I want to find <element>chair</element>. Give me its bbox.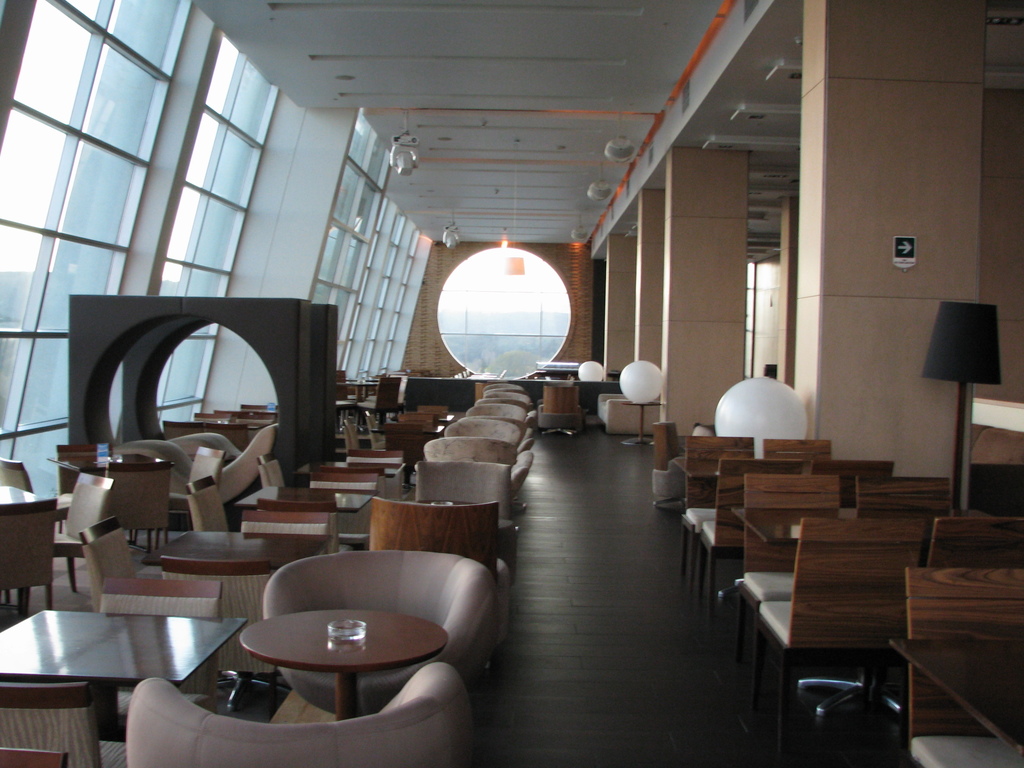
[x1=0, y1=680, x2=131, y2=767].
